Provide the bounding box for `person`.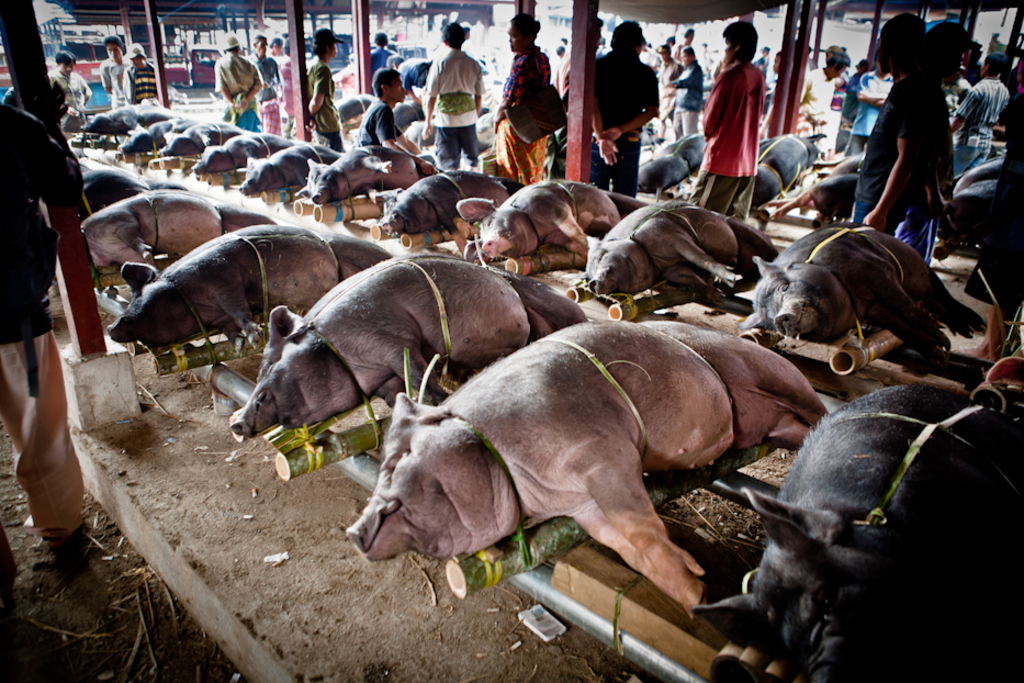
(x1=704, y1=20, x2=785, y2=206).
